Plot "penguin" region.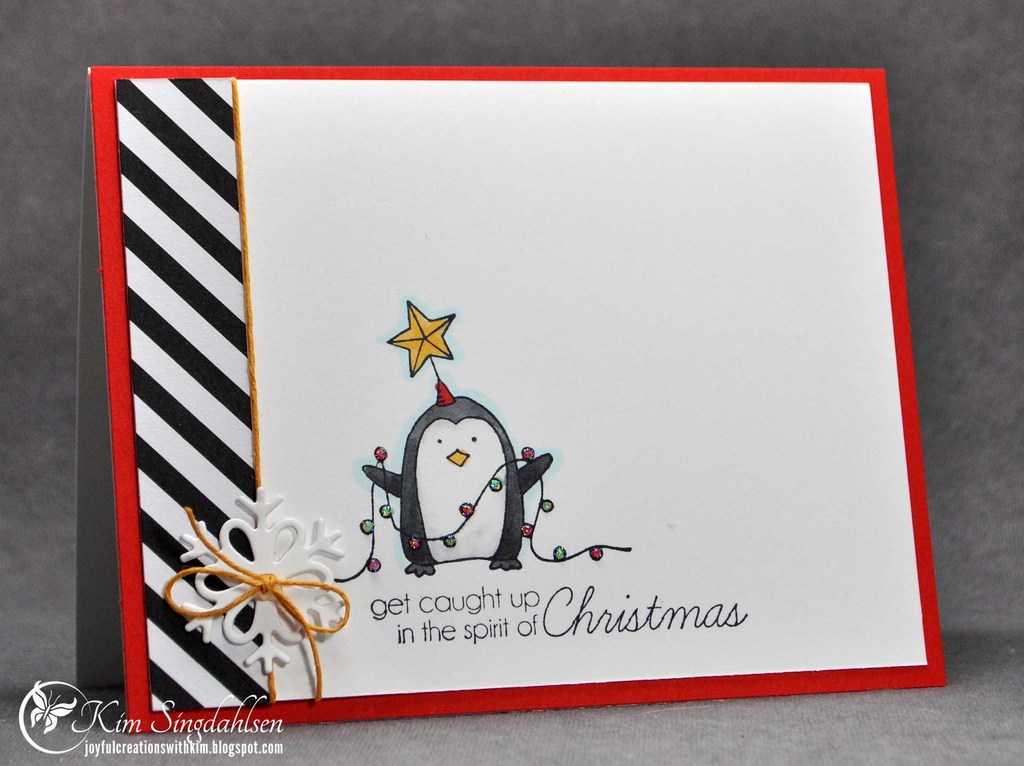
Plotted at 395/391/534/601.
